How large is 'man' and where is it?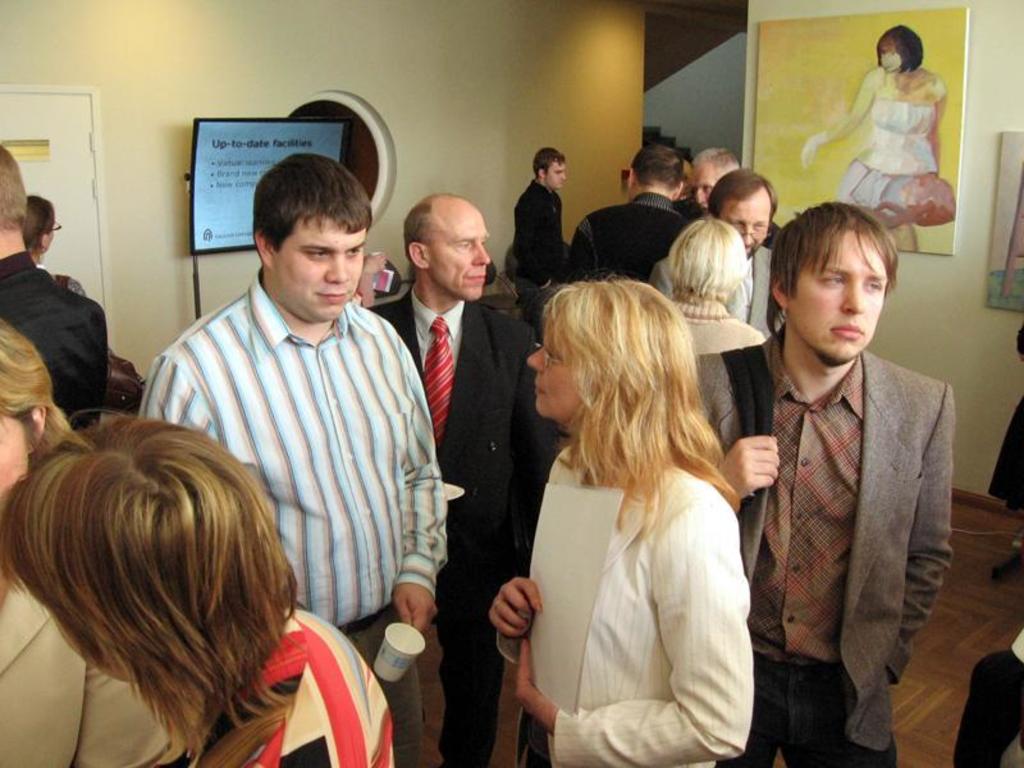
Bounding box: bbox(568, 132, 692, 280).
